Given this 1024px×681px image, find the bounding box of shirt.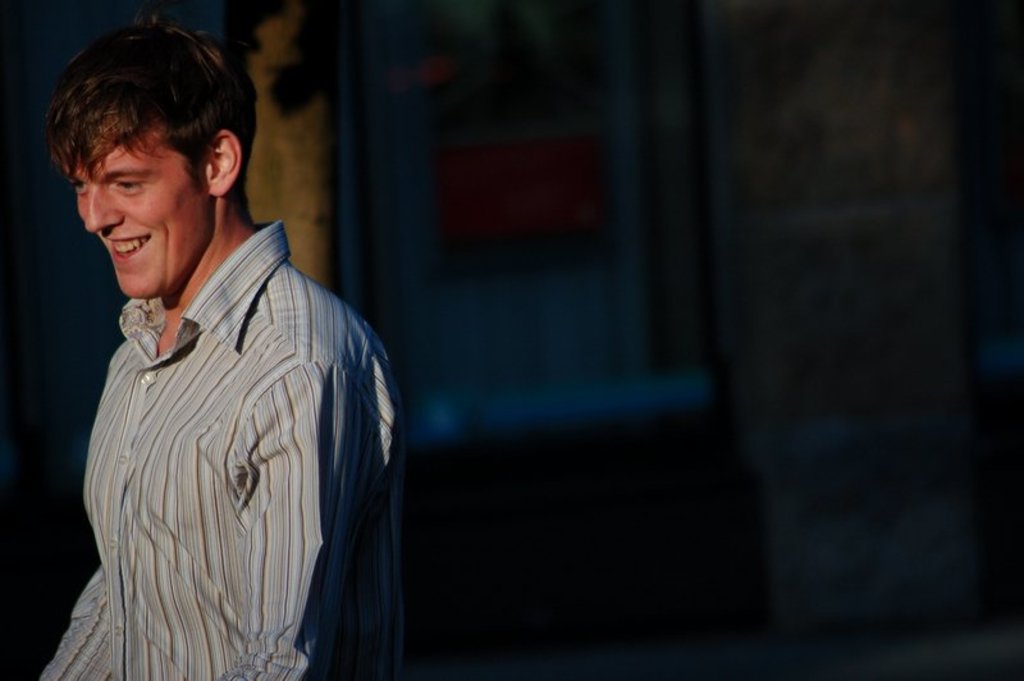
left=40, top=180, right=402, bottom=680.
